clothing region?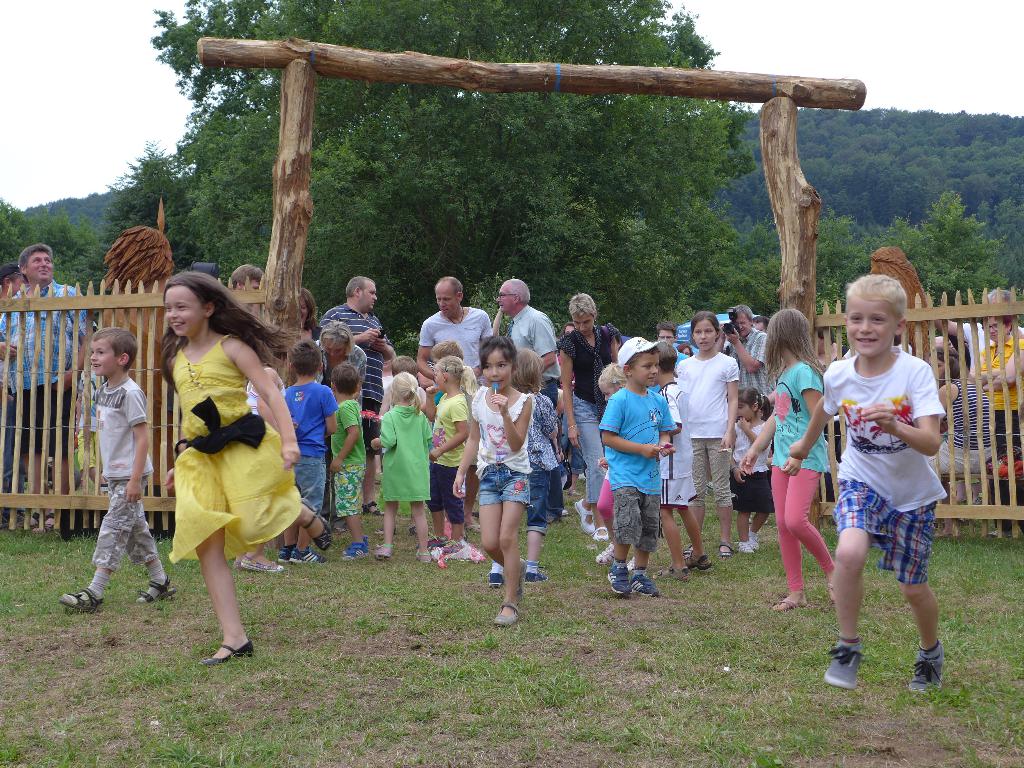
box=[97, 372, 157, 566]
